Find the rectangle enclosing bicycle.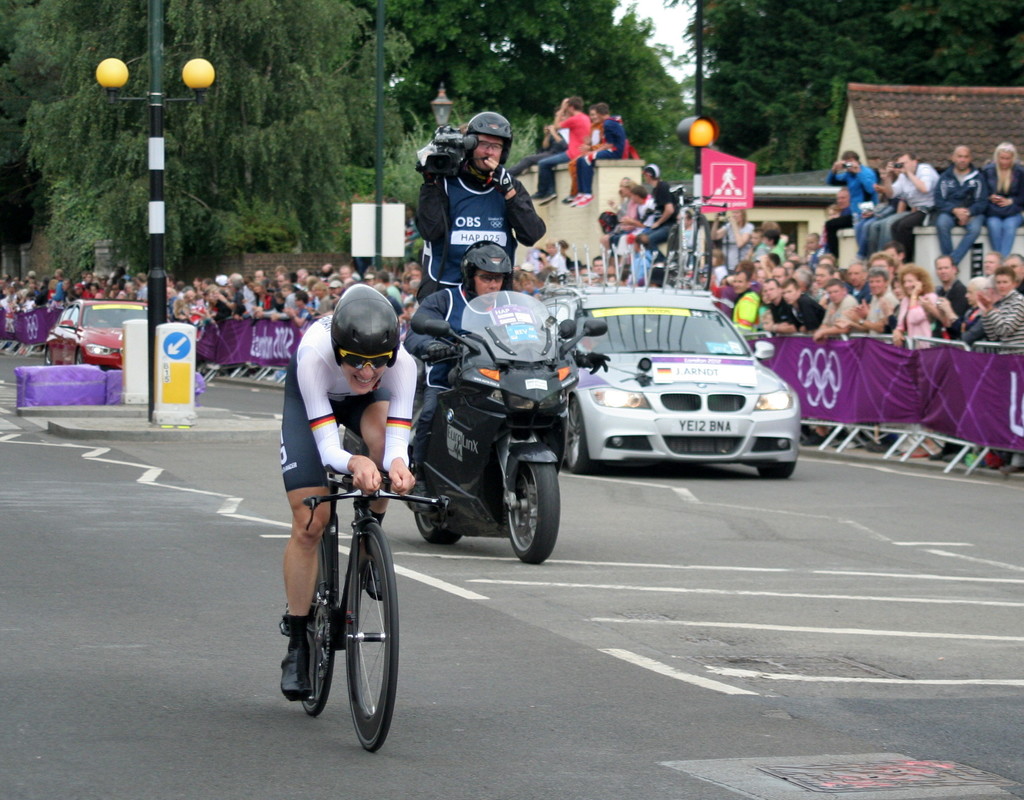
crop(273, 448, 403, 747).
